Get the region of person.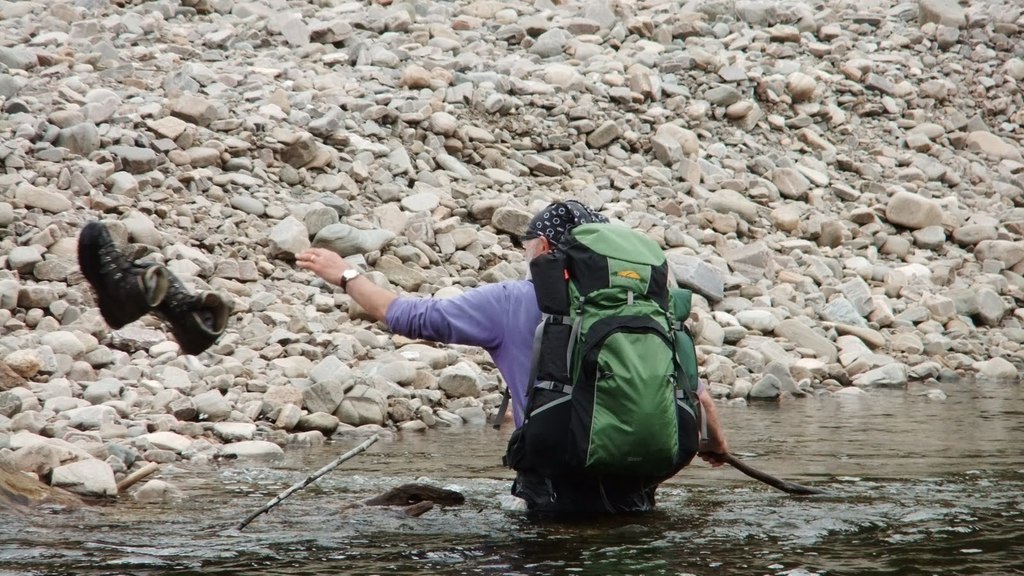
select_region(368, 189, 771, 506).
